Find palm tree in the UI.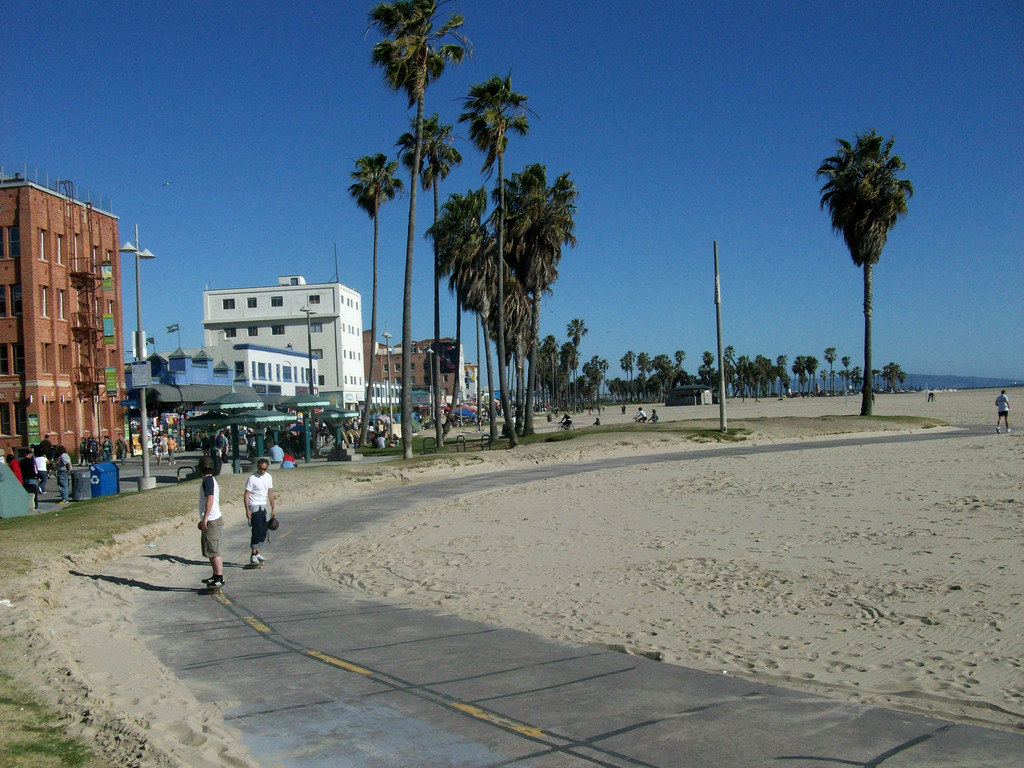
UI element at x1=643, y1=363, x2=685, y2=426.
